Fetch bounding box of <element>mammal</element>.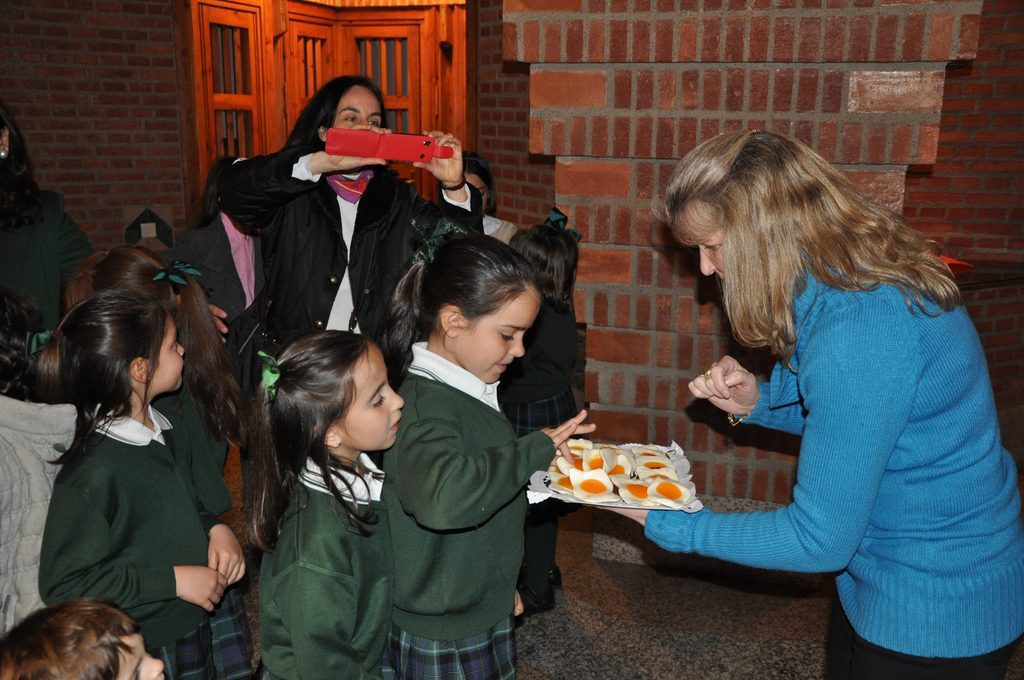
Bbox: crop(82, 244, 247, 679).
